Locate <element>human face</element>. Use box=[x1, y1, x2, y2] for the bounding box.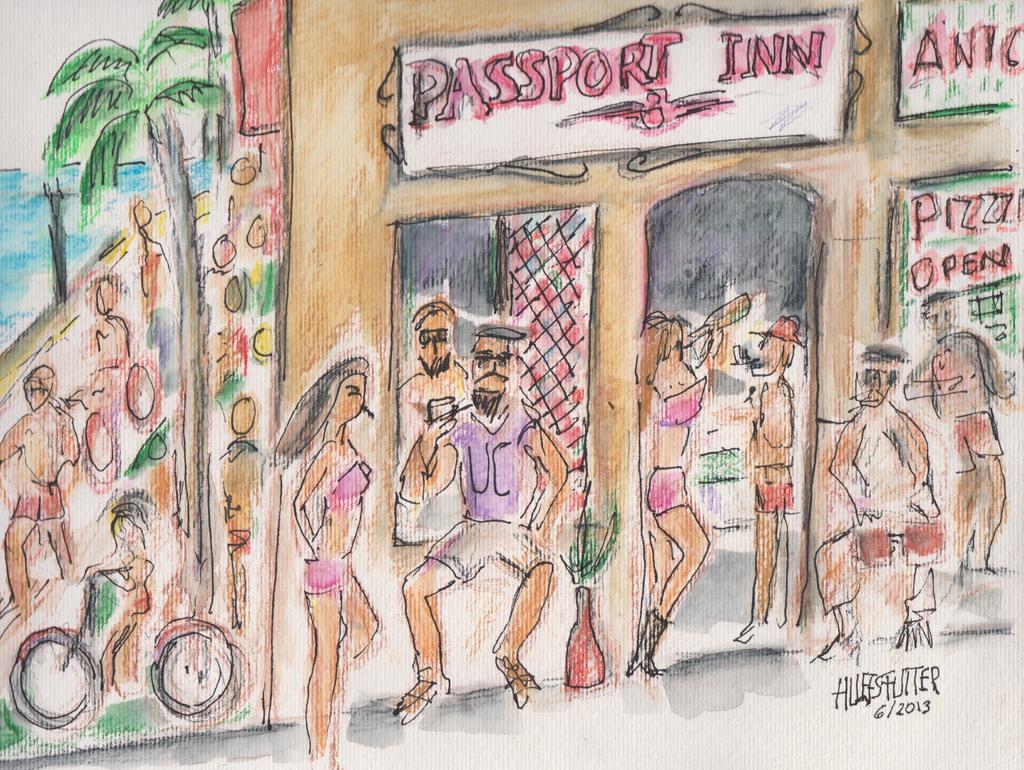
box=[412, 314, 452, 373].
